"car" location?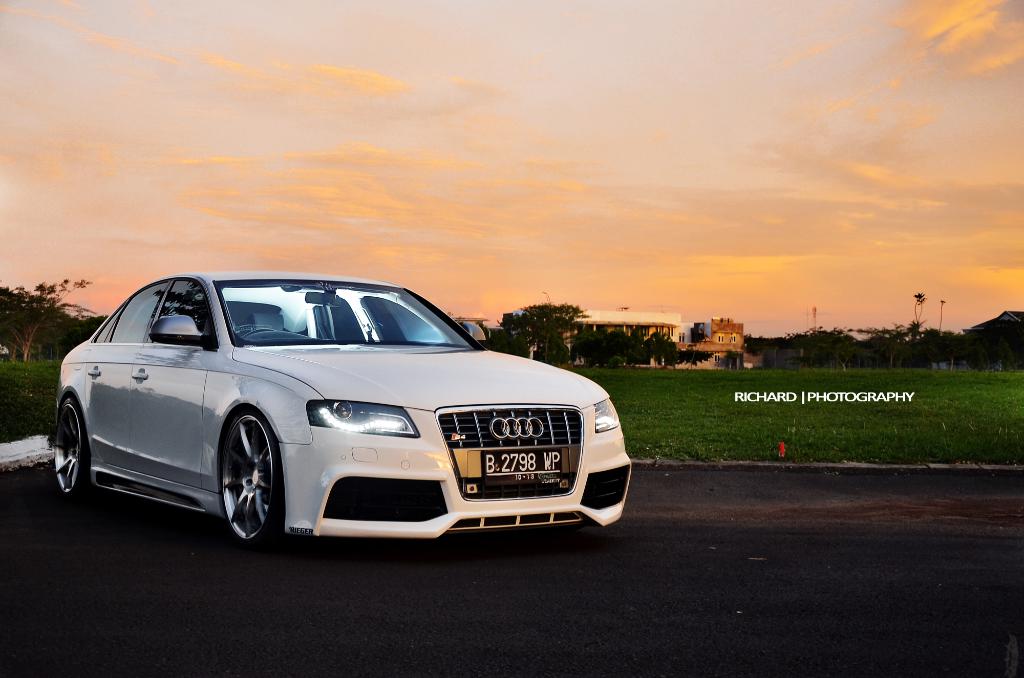
select_region(45, 269, 632, 554)
